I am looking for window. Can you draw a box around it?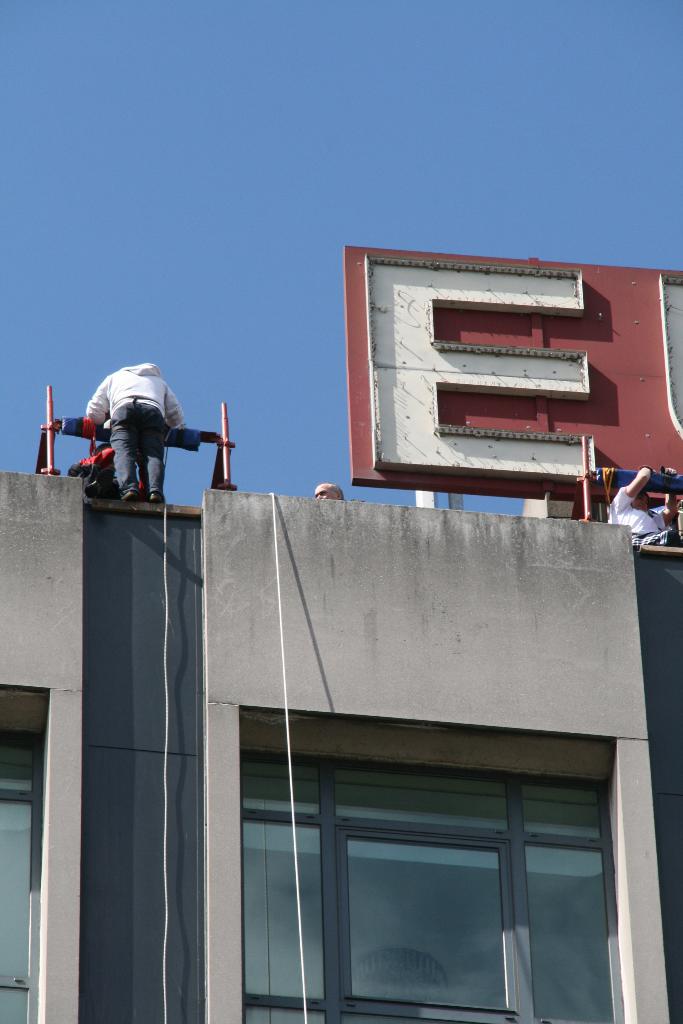
Sure, the bounding box is left=0, top=679, right=45, bottom=1023.
